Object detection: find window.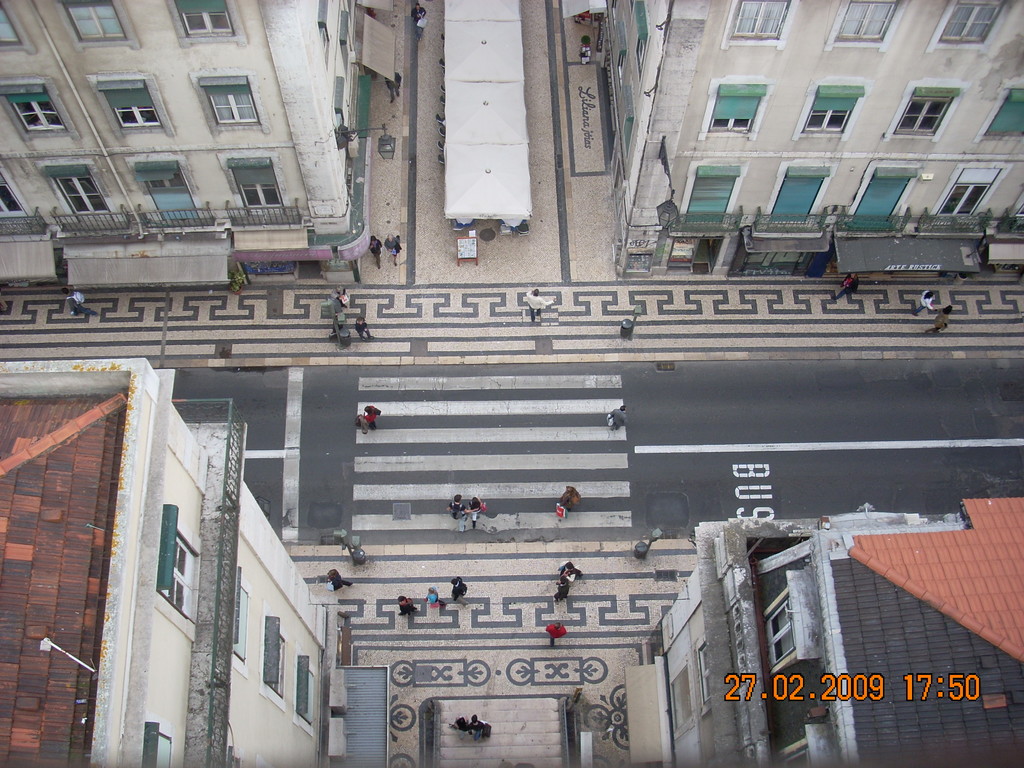
left=695, top=632, right=714, bottom=721.
